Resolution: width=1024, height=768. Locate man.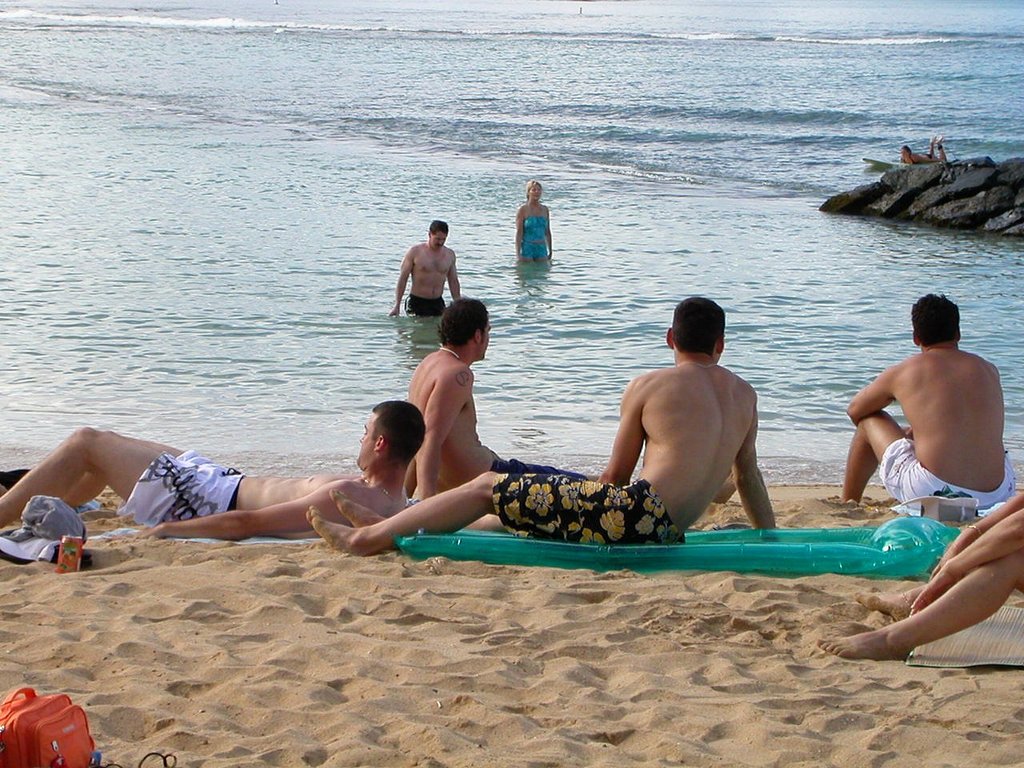
401 294 610 508.
